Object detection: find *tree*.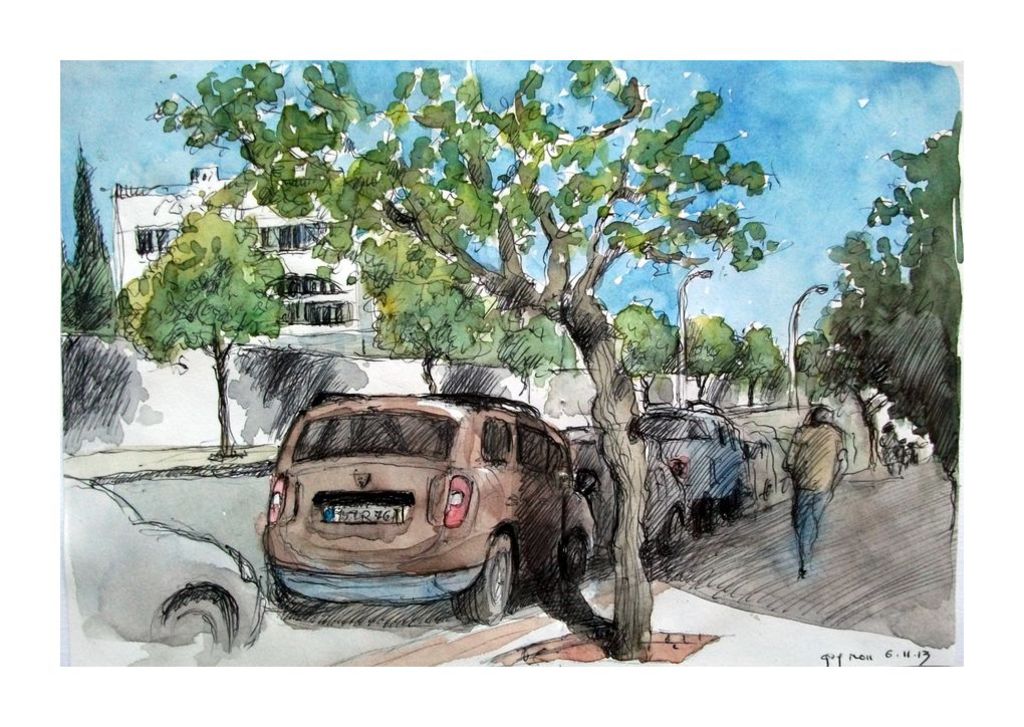
bbox=(147, 44, 794, 666).
